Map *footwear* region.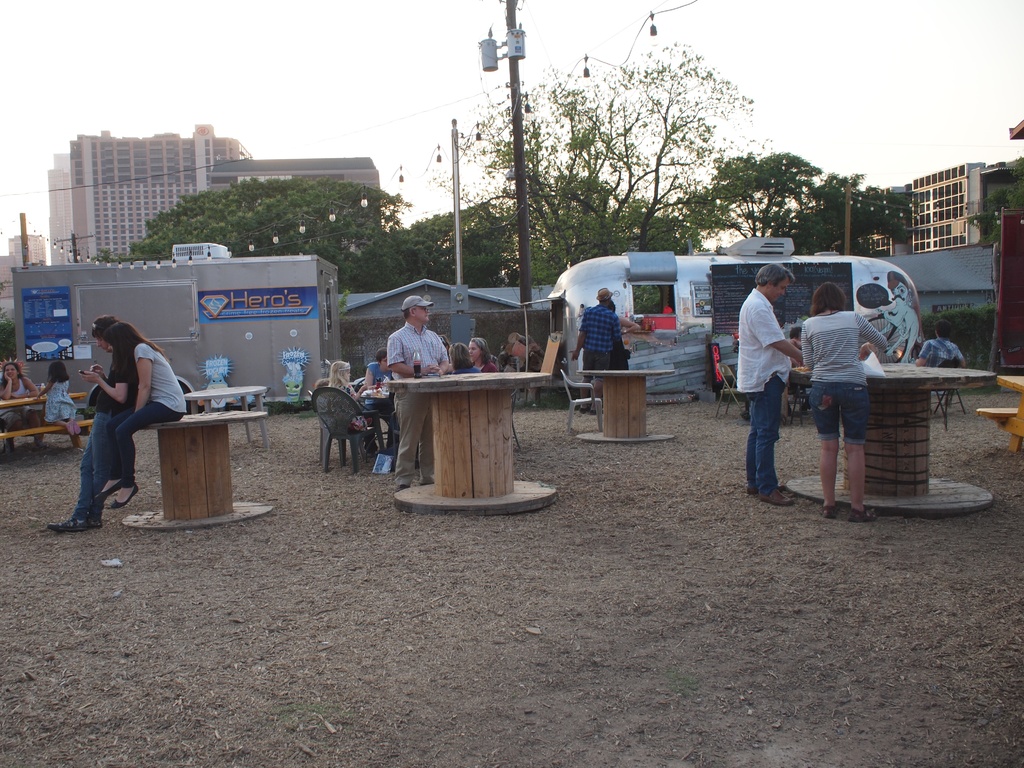
Mapped to (left=47, top=513, right=89, bottom=531).
